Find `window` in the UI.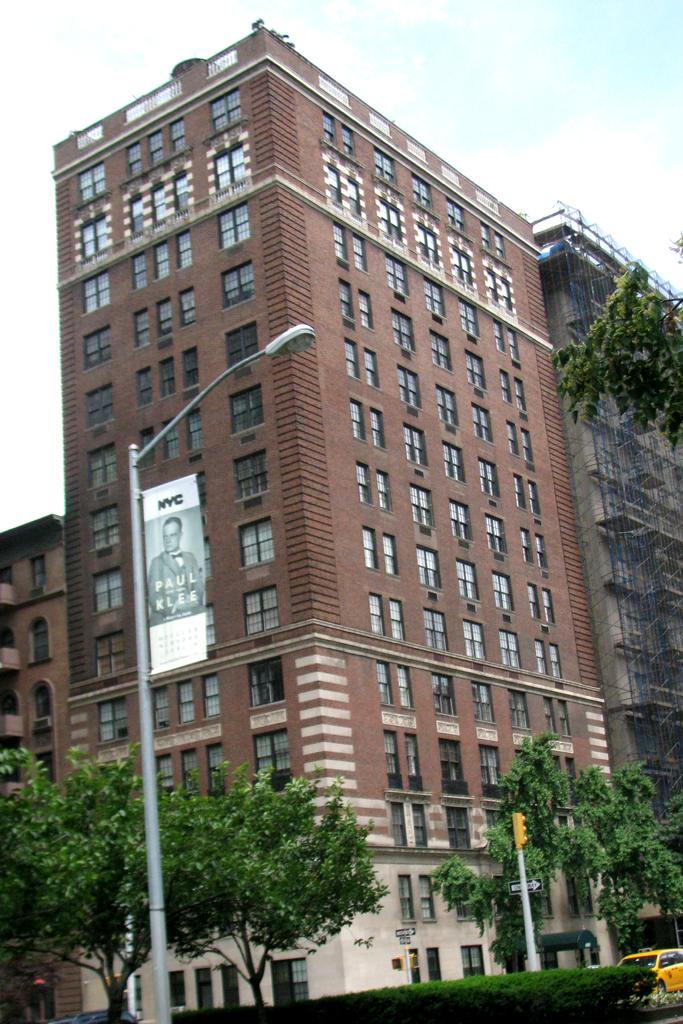
UI element at <box>90,568,122,619</box>.
